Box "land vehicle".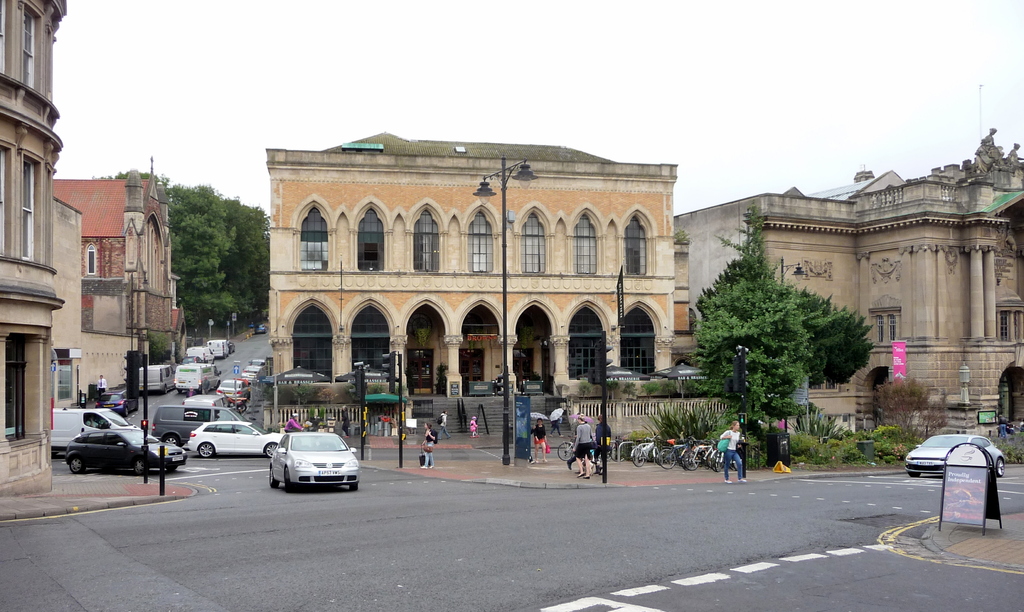
(185,345,214,360).
